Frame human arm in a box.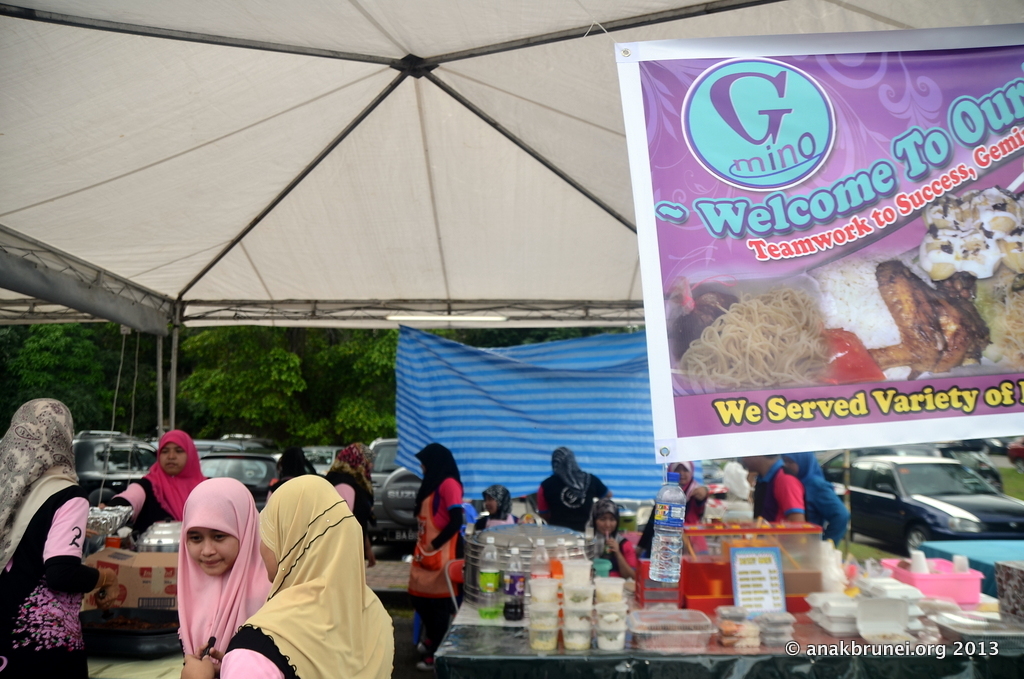
locate(589, 471, 618, 505).
